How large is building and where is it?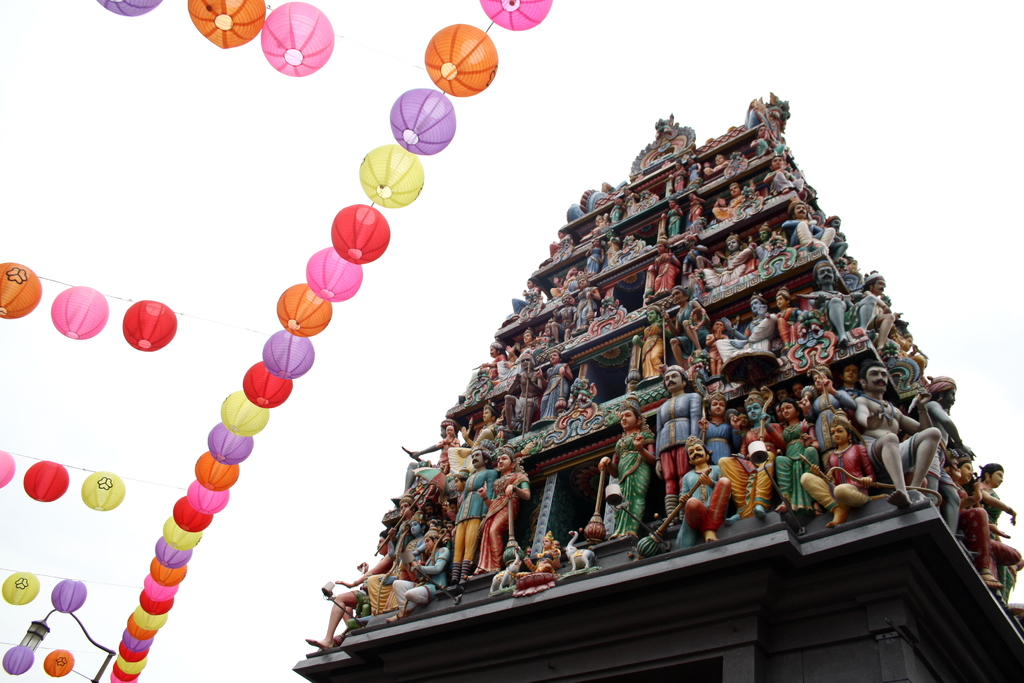
Bounding box: locate(292, 92, 1023, 682).
